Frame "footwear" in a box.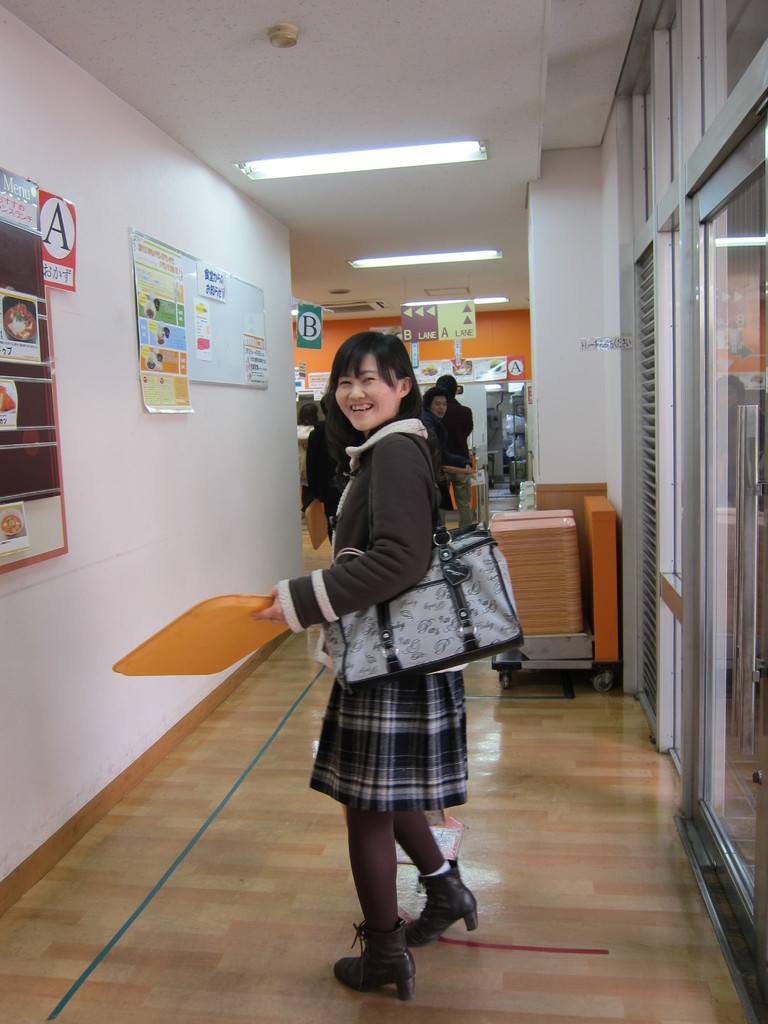
{"x1": 343, "y1": 920, "x2": 429, "y2": 997}.
